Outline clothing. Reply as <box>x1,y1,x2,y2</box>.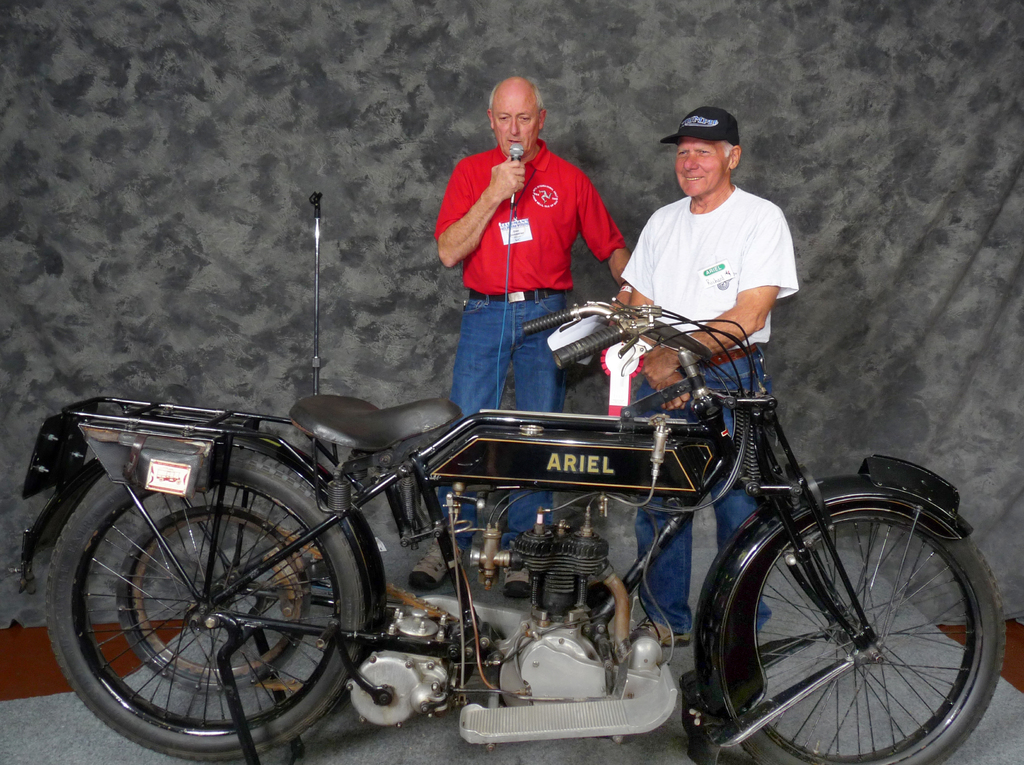
<box>432,140,627,549</box>.
